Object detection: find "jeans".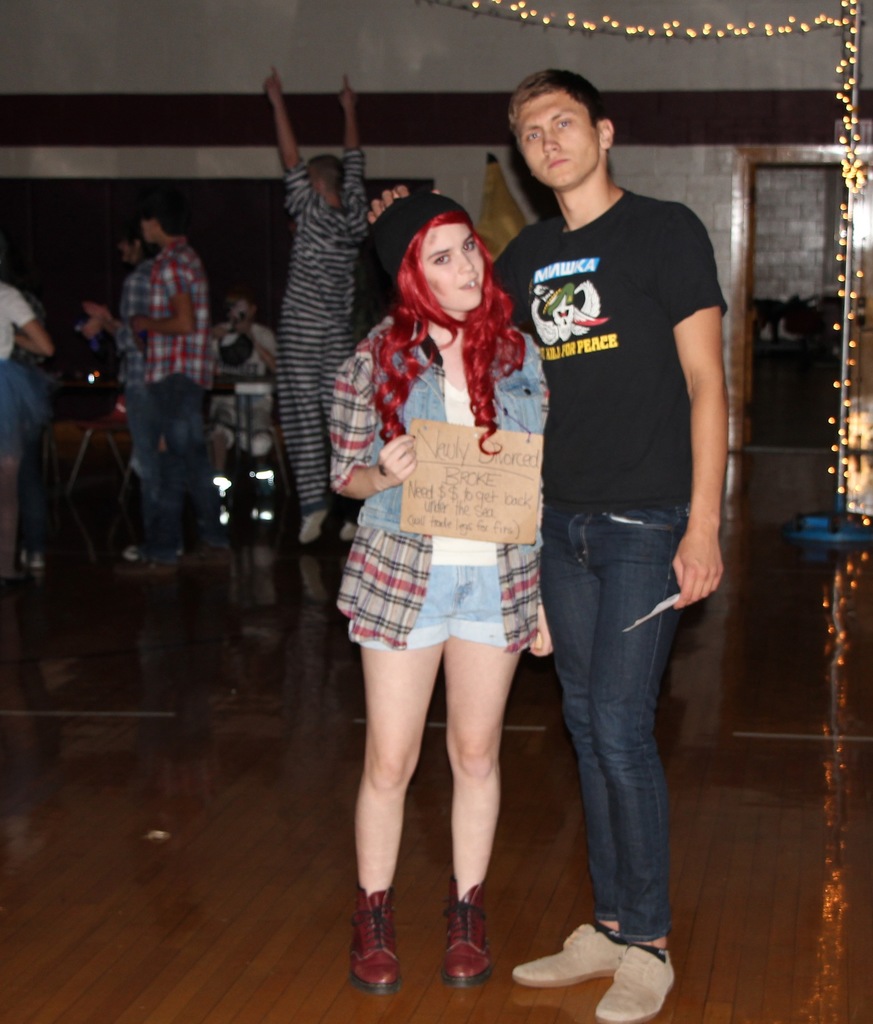
(x1=360, y1=564, x2=509, y2=652).
